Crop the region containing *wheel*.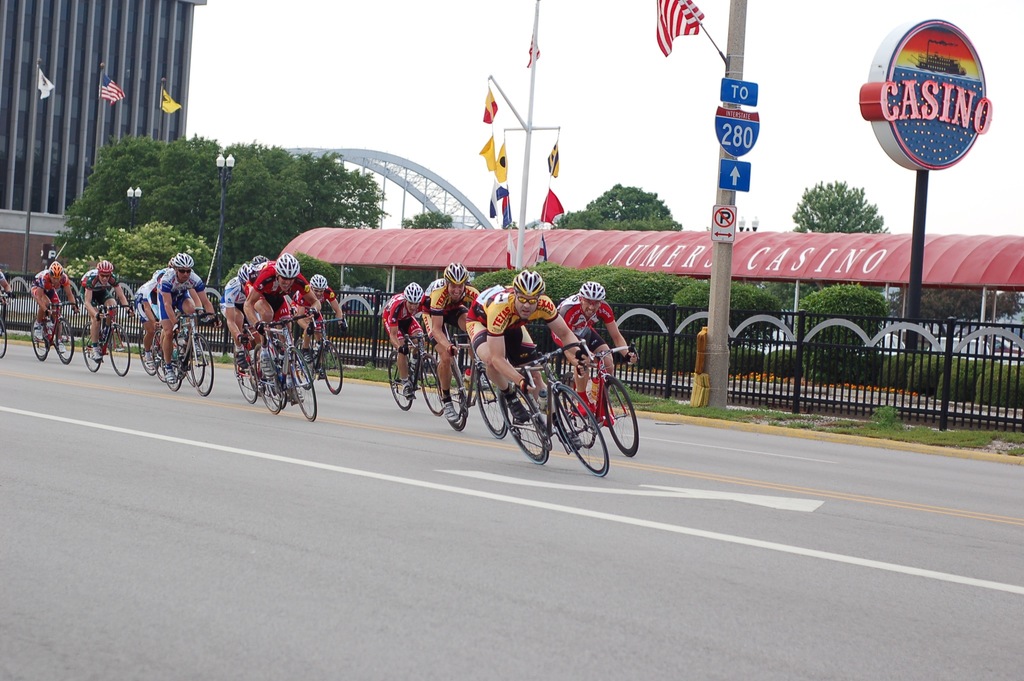
Crop region: <region>254, 350, 286, 409</region>.
